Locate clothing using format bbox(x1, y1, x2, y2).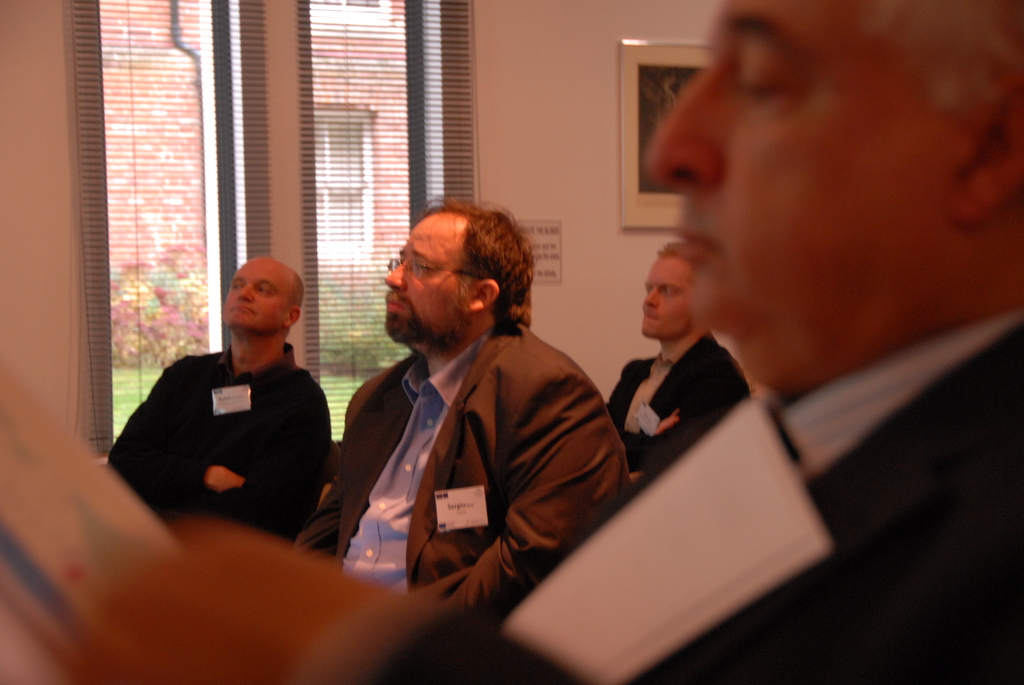
bbox(291, 295, 1023, 684).
